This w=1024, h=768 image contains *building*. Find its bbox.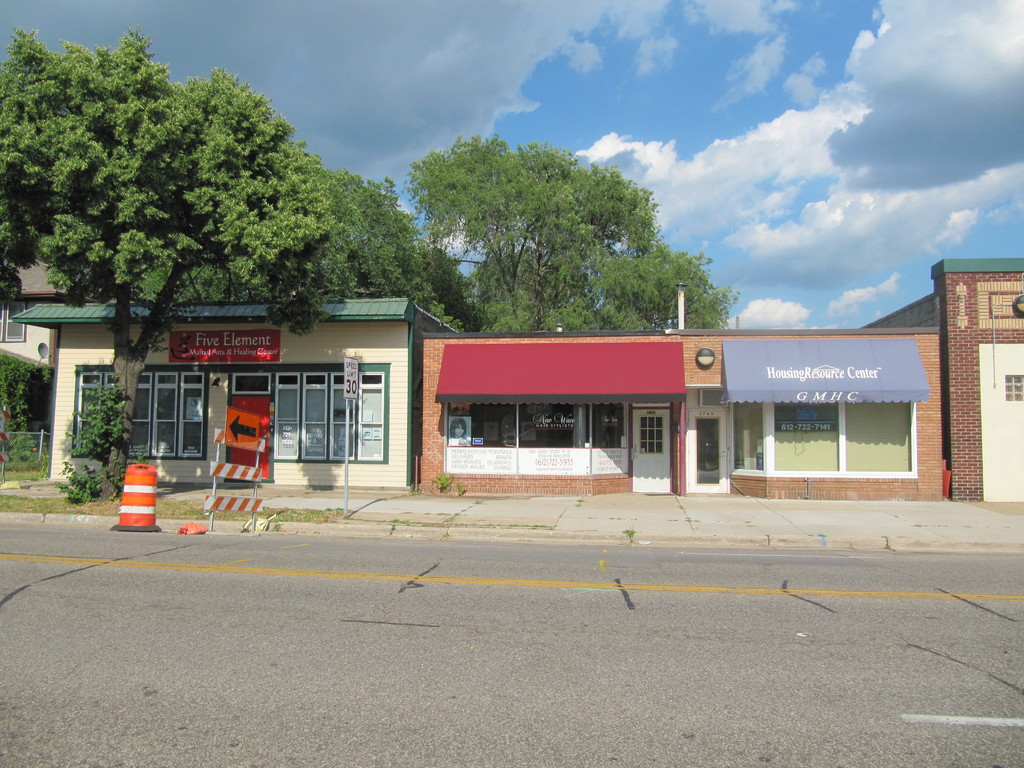
{"left": 0, "top": 264, "right": 79, "bottom": 369}.
